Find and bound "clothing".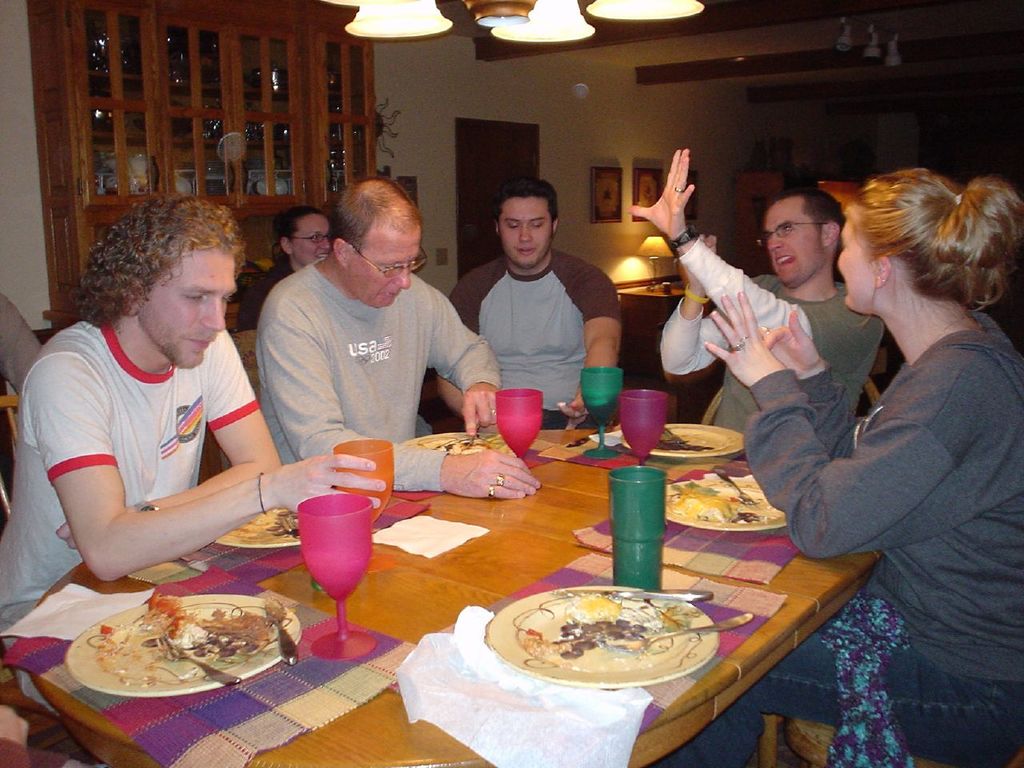
Bound: rect(660, 240, 886, 464).
